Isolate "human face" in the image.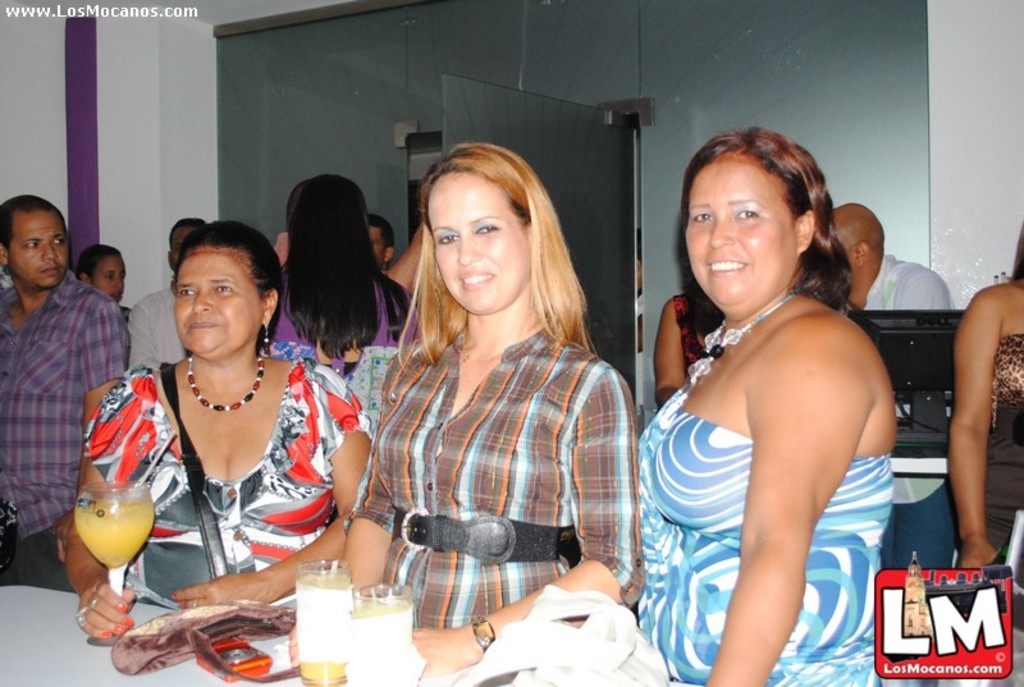
Isolated region: [x1=682, y1=160, x2=795, y2=304].
